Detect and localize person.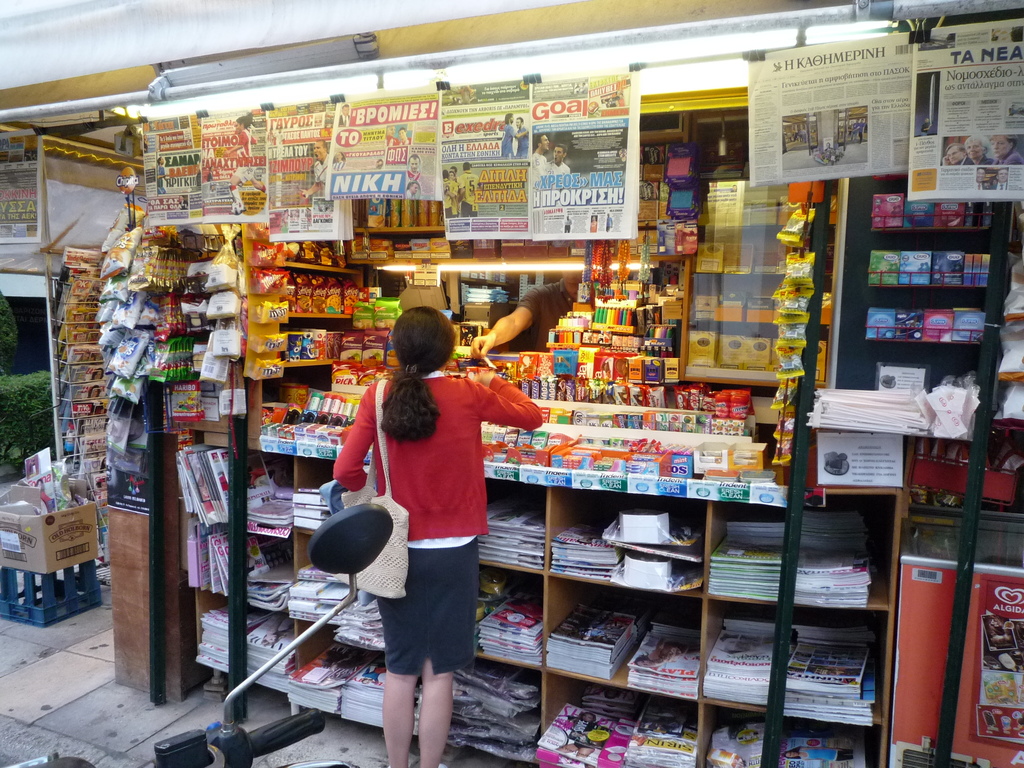
Localized at <bbox>940, 143, 975, 165</bbox>.
